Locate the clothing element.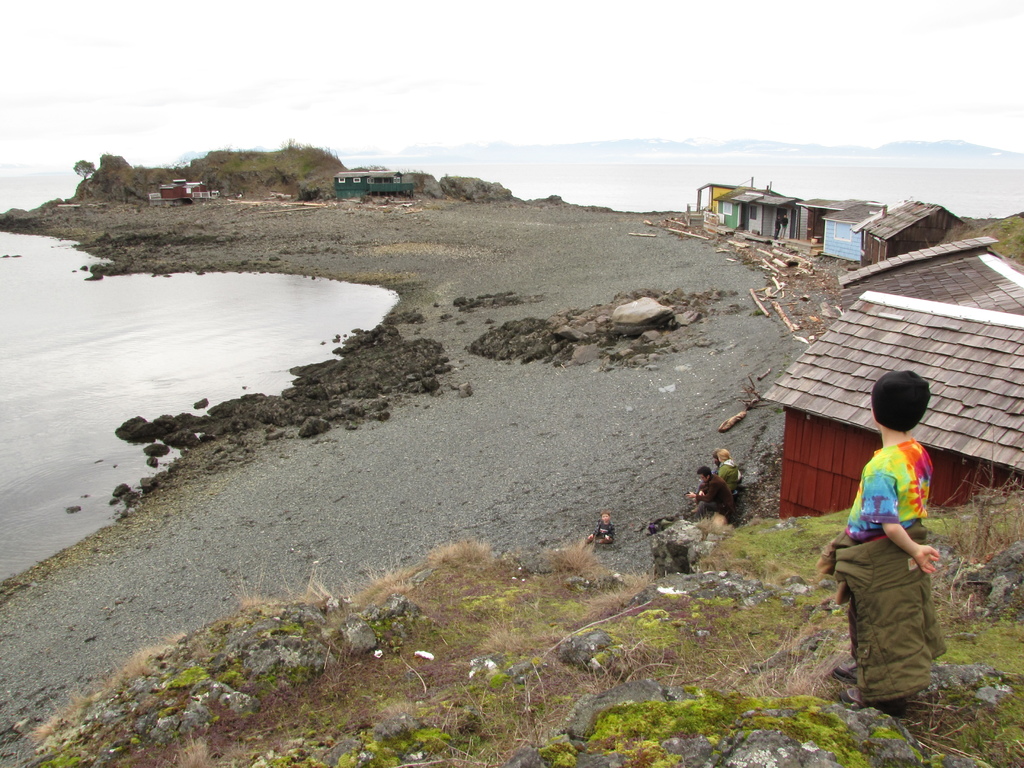
Element bbox: (715, 457, 742, 492).
